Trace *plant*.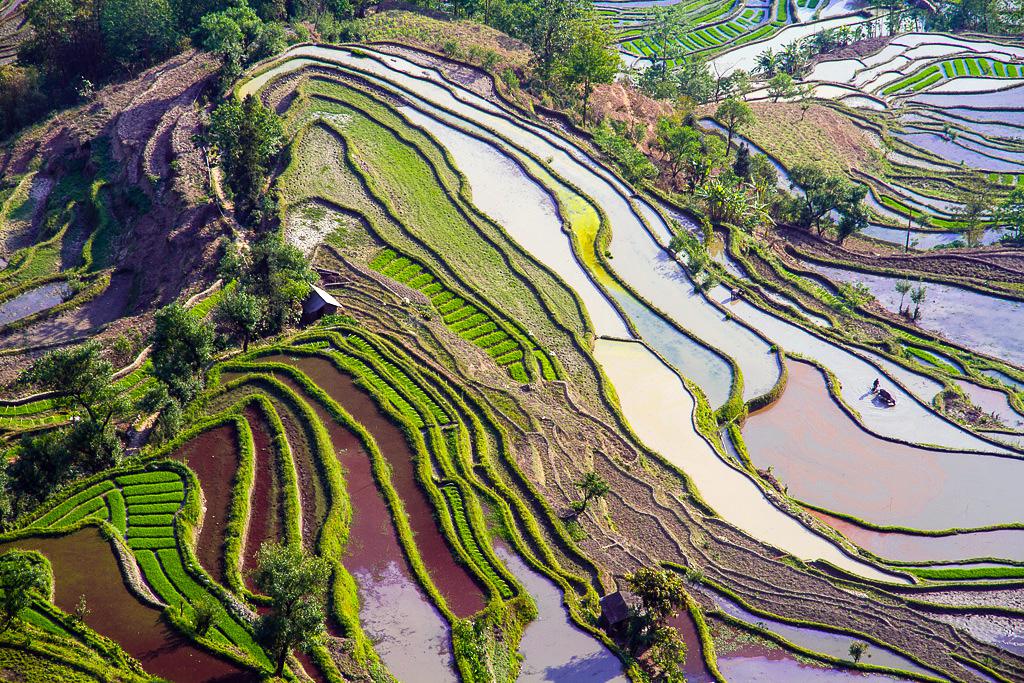
Traced to left=681, top=375, right=723, bottom=459.
